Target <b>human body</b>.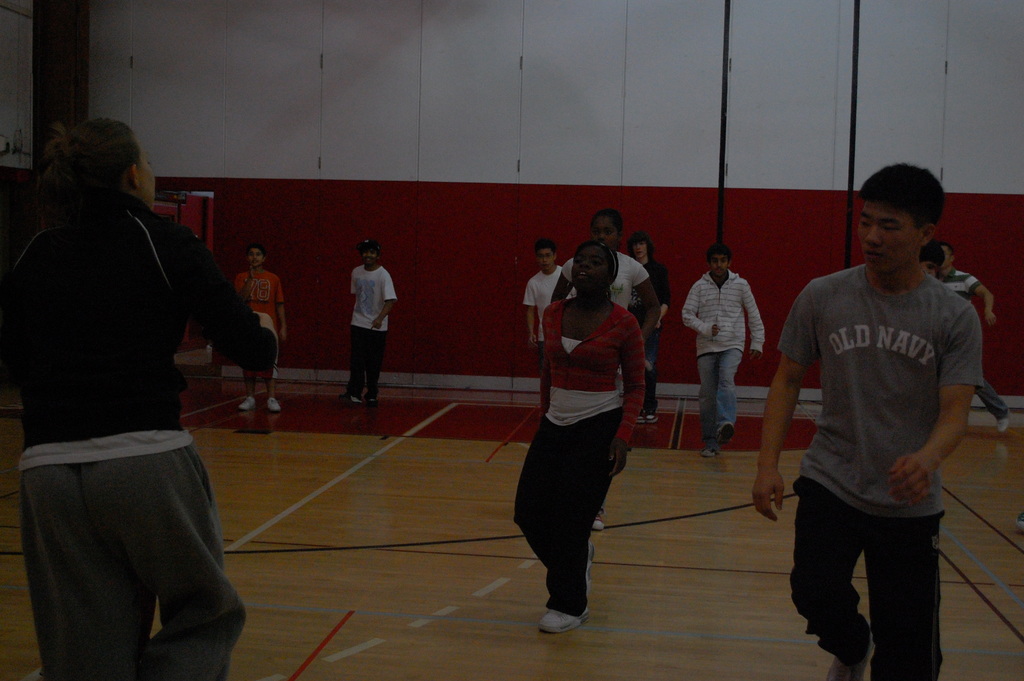
Target region: (340,242,397,408).
